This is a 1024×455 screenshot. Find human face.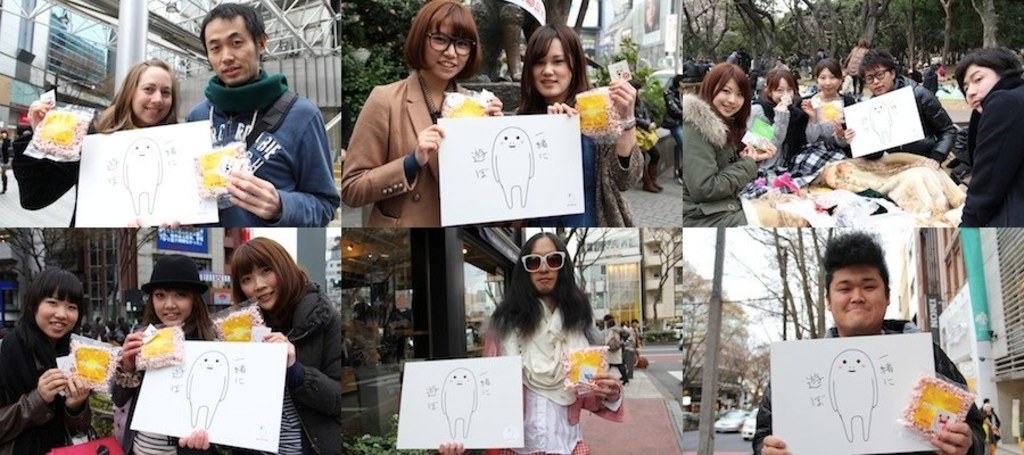
Bounding box: [716, 81, 746, 121].
